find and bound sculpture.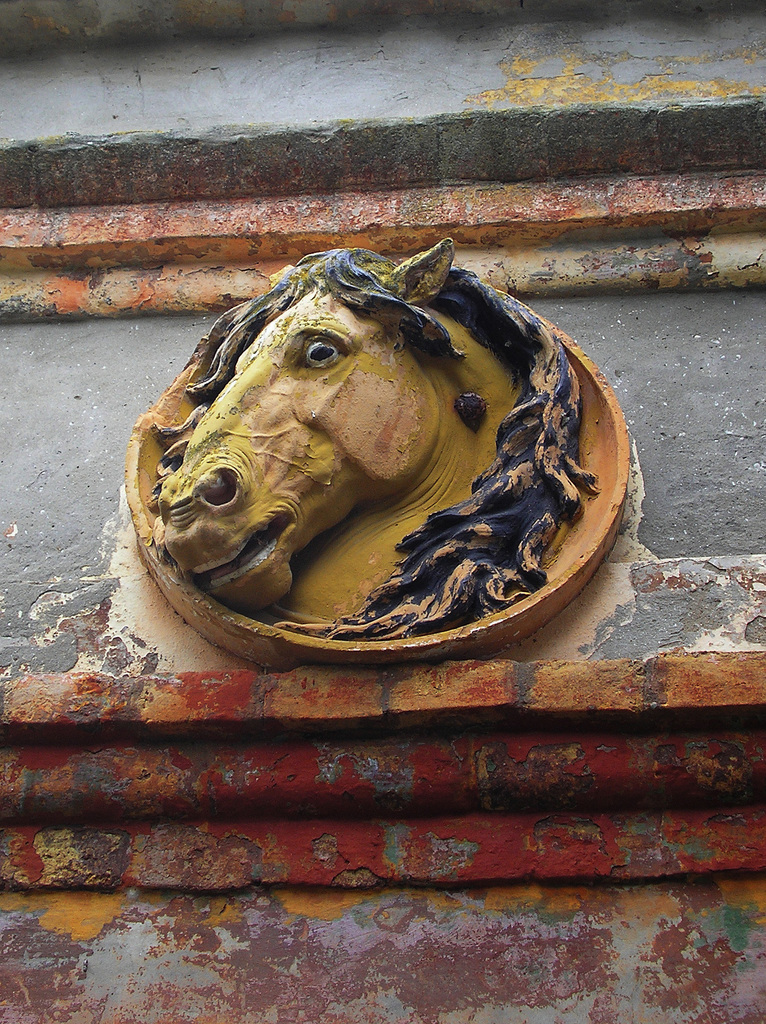
Bound: rect(99, 236, 663, 738).
